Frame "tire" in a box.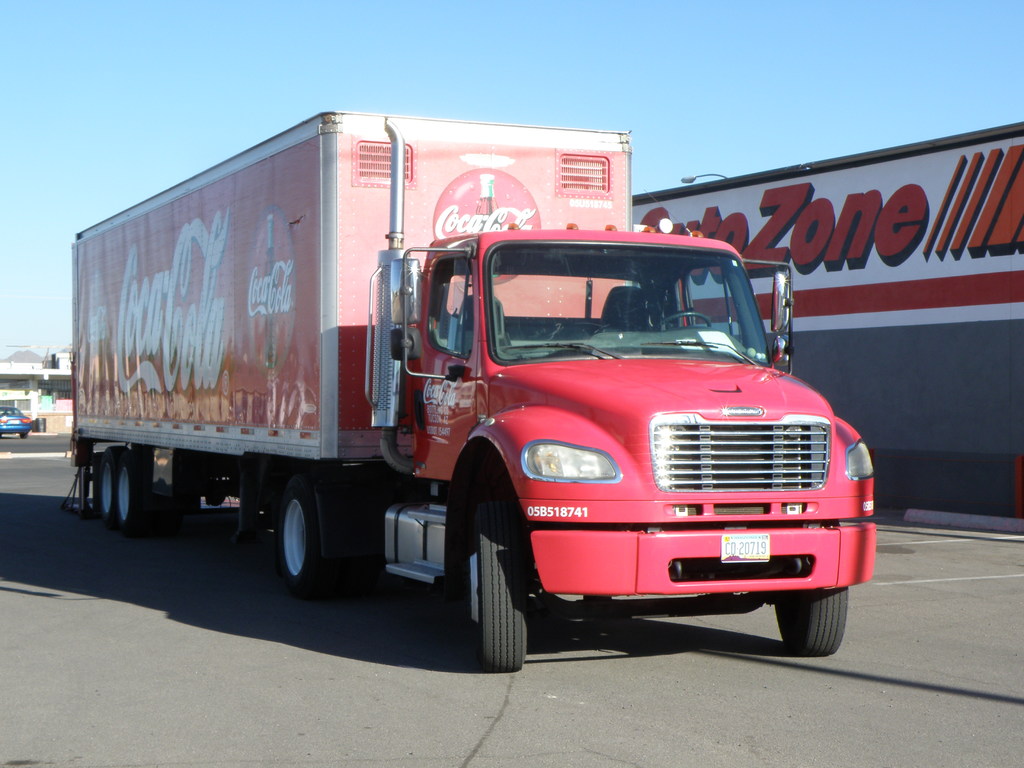
crop(774, 585, 848, 651).
